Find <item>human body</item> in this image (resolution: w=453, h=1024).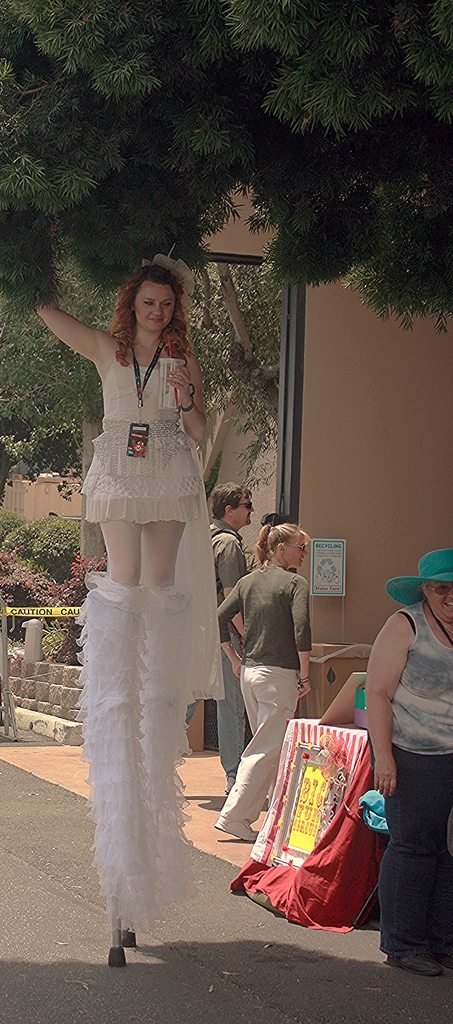
(221, 483, 252, 787).
